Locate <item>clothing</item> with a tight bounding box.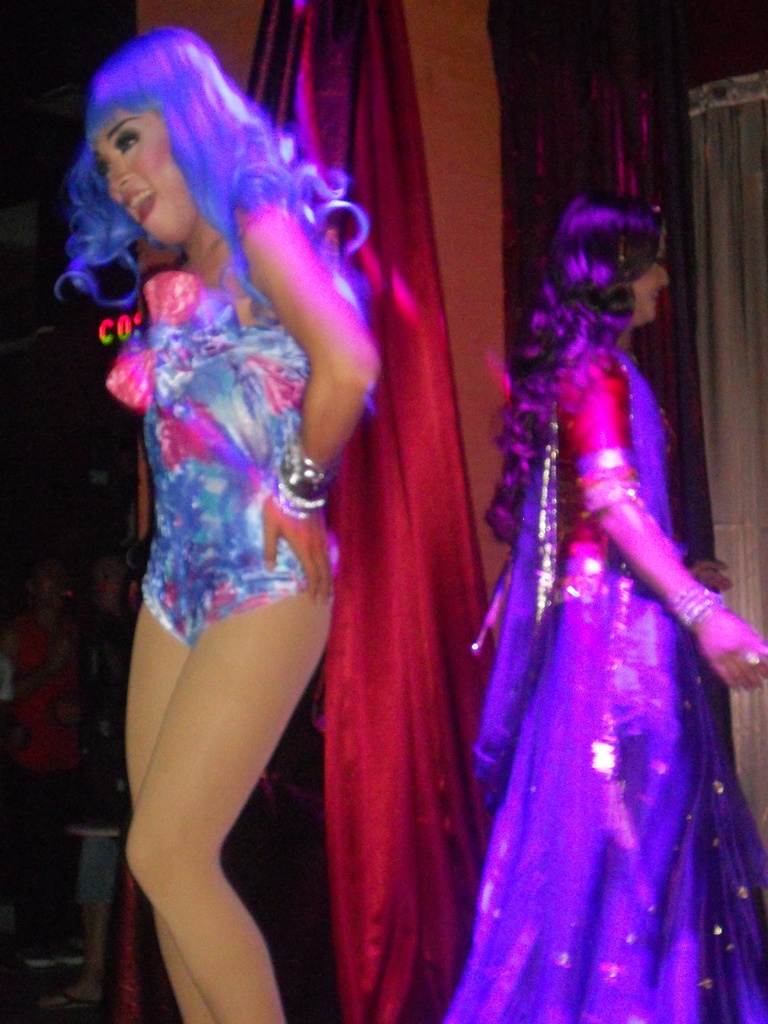
[left=95, top=259, right=338, bottom=645].
